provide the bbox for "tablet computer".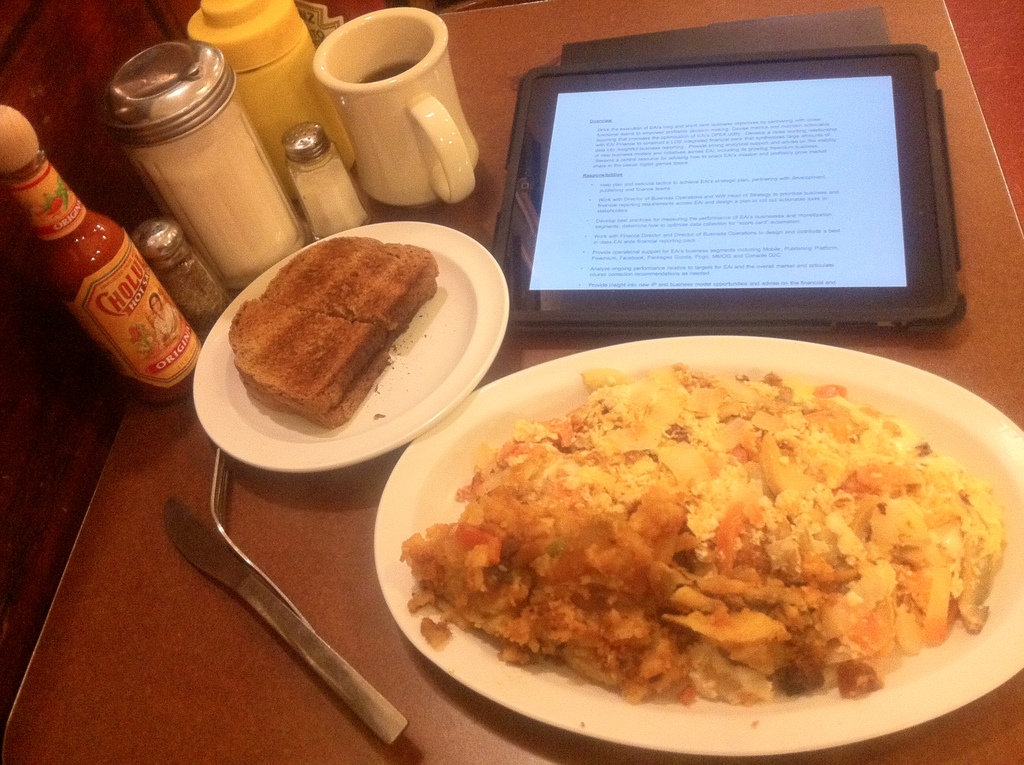
bbox=(492, 44, 970, 338).
